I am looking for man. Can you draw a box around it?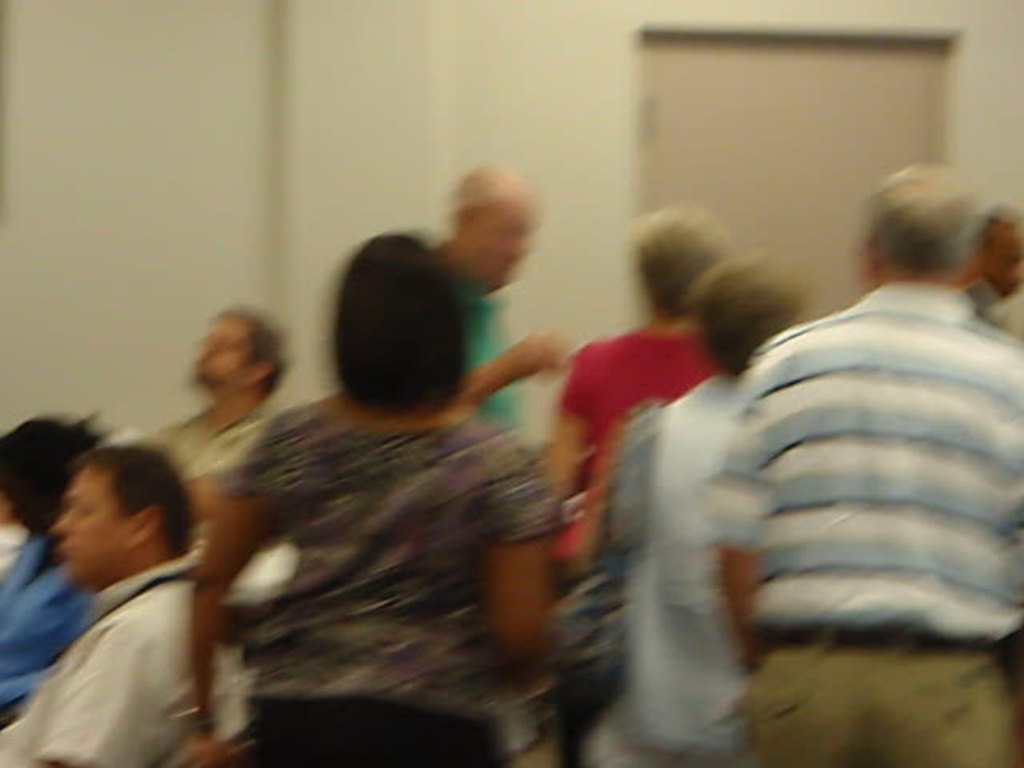
Sure, the bounding box is rect(139, 306, 293, 546).
